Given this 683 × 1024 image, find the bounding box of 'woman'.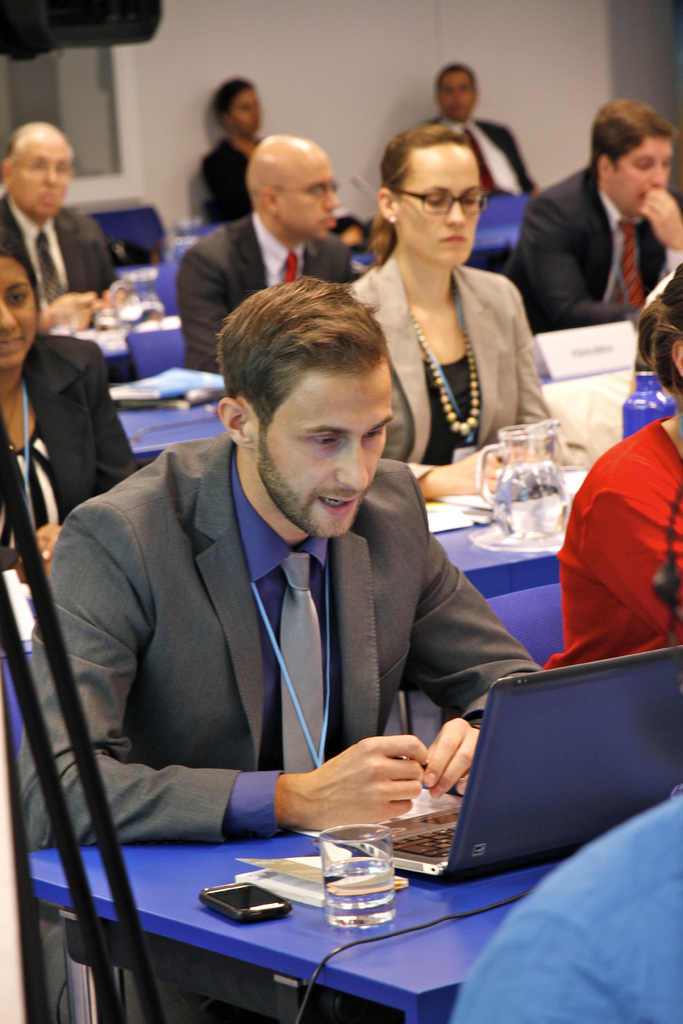
[x1=335, y1=115, x2=583, y2=498].
